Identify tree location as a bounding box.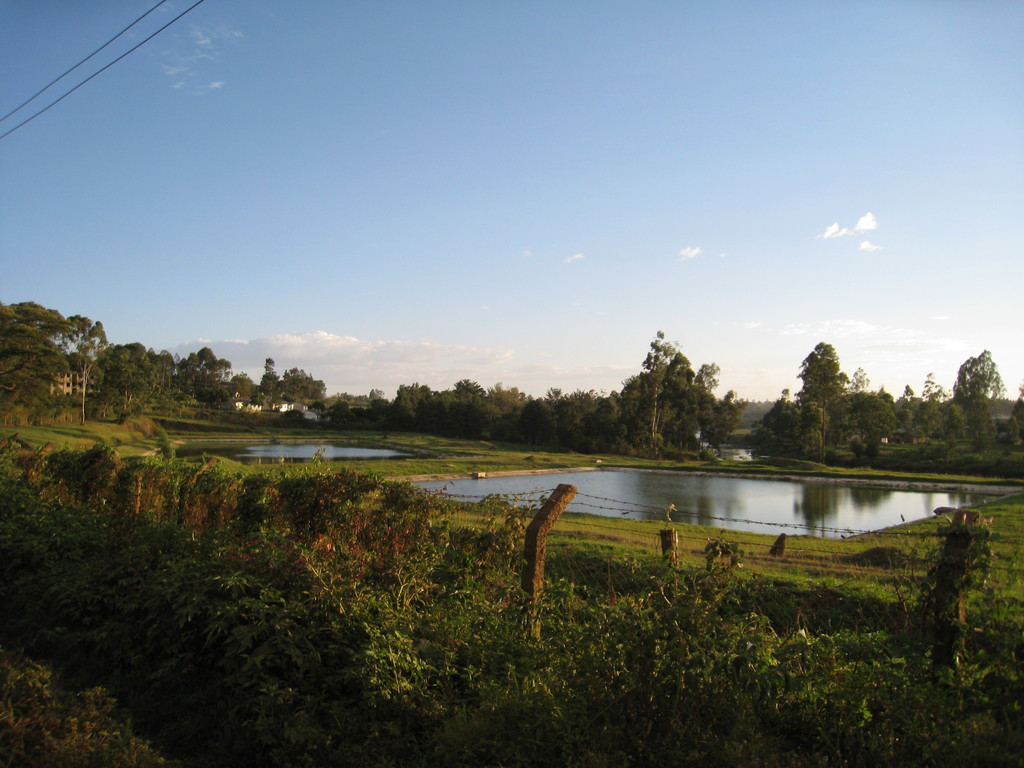
Rect(82, 308, 112, 424).
